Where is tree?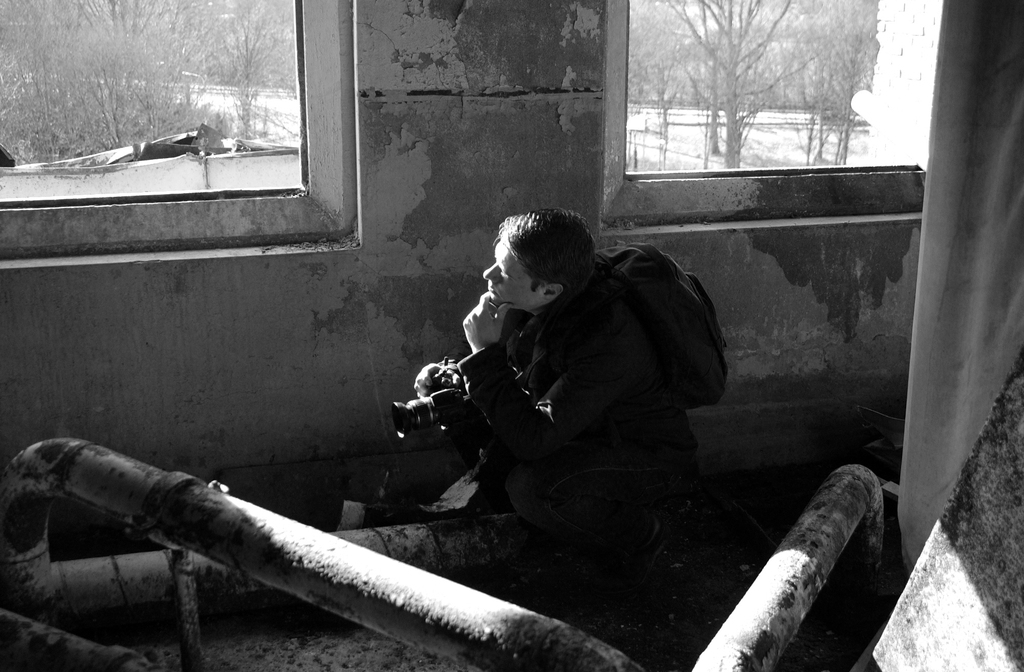
<bbox>796, 0, 876, 159</bbox>.
